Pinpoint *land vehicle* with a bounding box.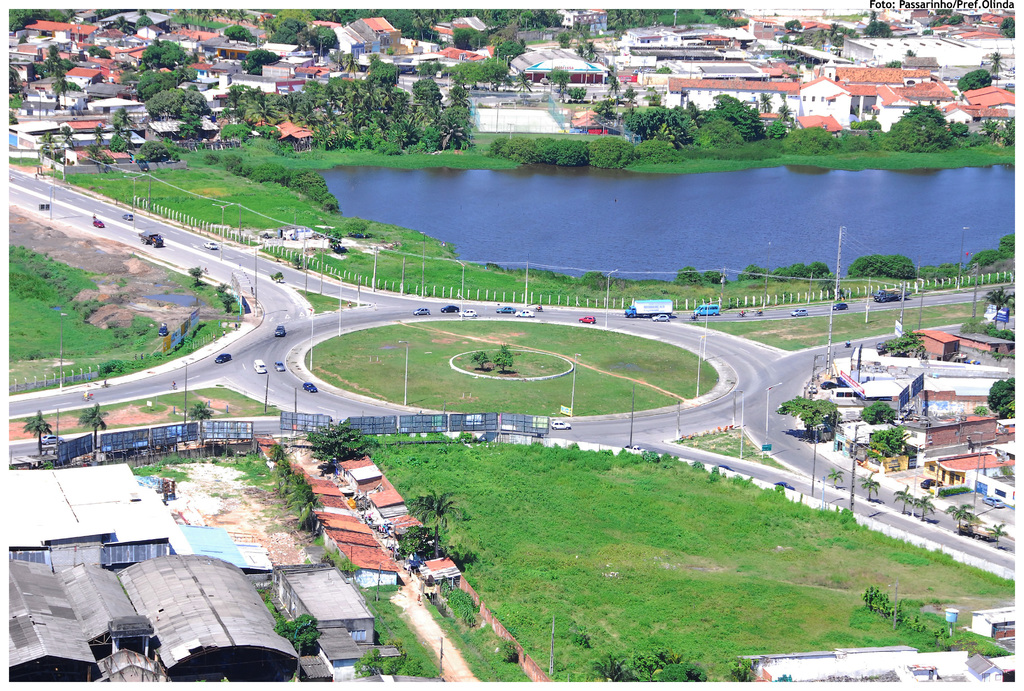
detection(513, 308, 536, 318).
